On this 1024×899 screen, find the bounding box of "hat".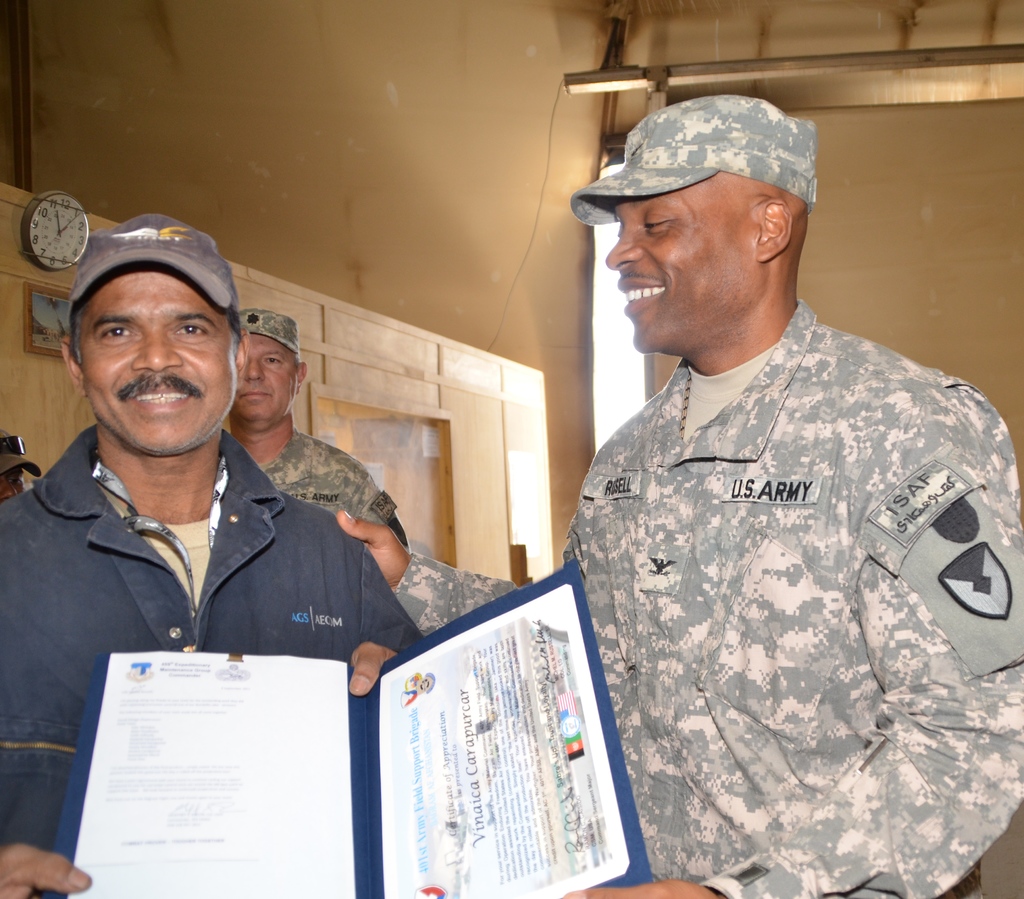
Bounding box: pyautogui.locateOnScreen(565, 98, 813, 221).
